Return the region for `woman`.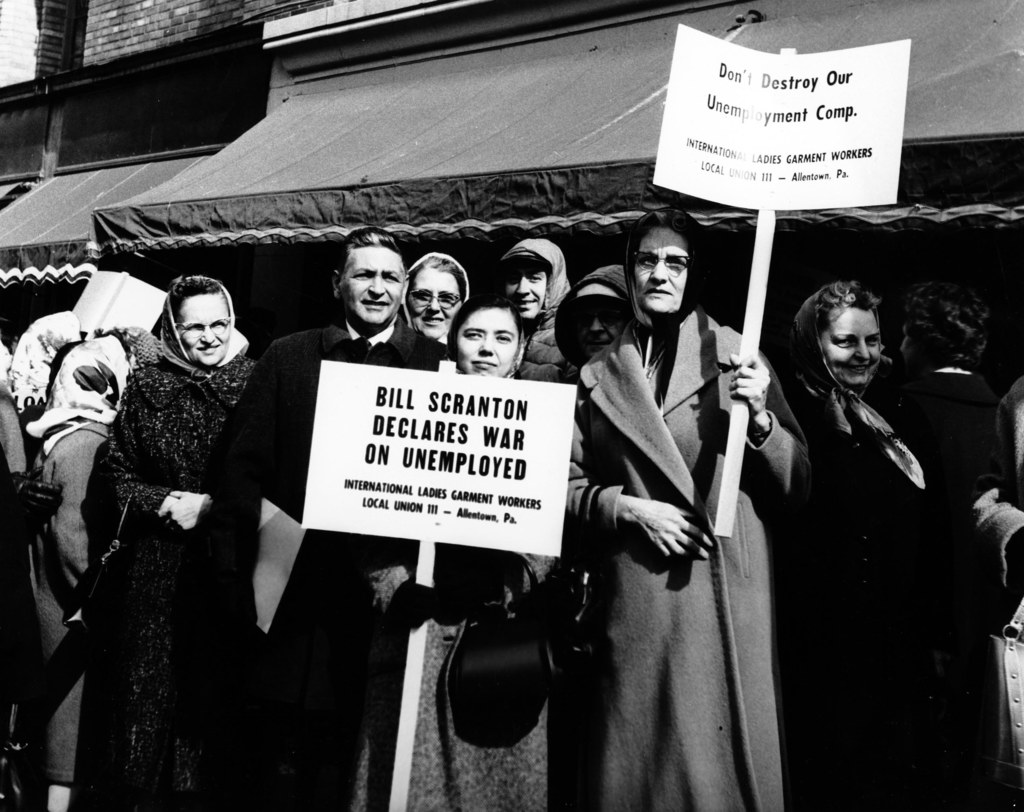
<box>776,277,1023,810</box>.
